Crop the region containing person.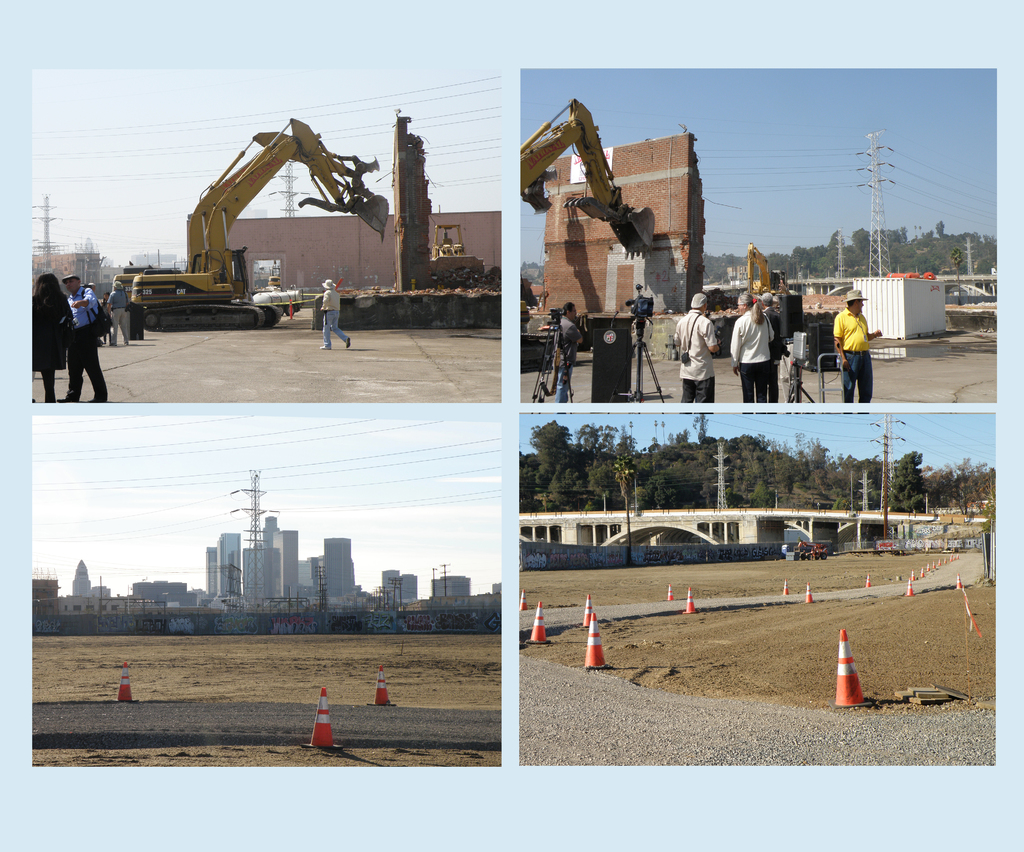
Crop region: region(552, 303, 580, 406).
